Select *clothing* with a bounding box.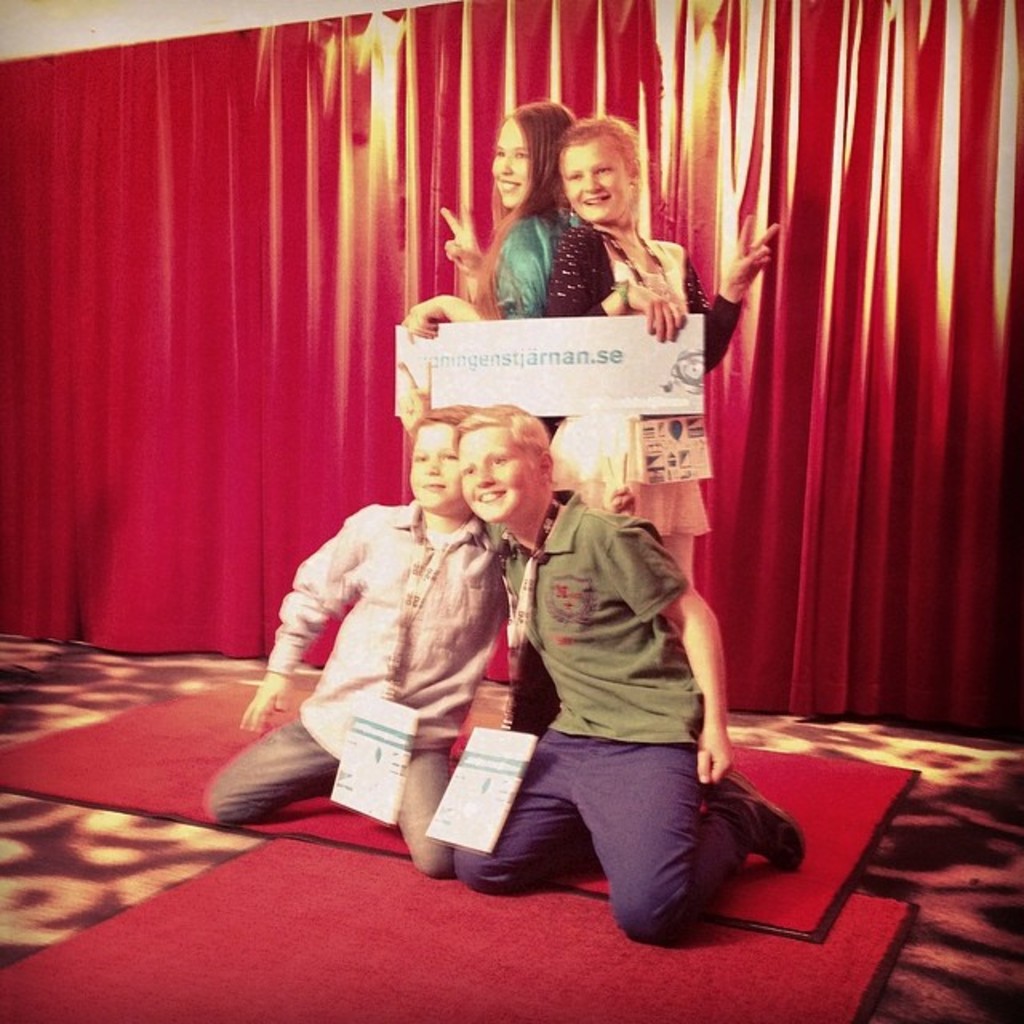
(498,424,752,941).
